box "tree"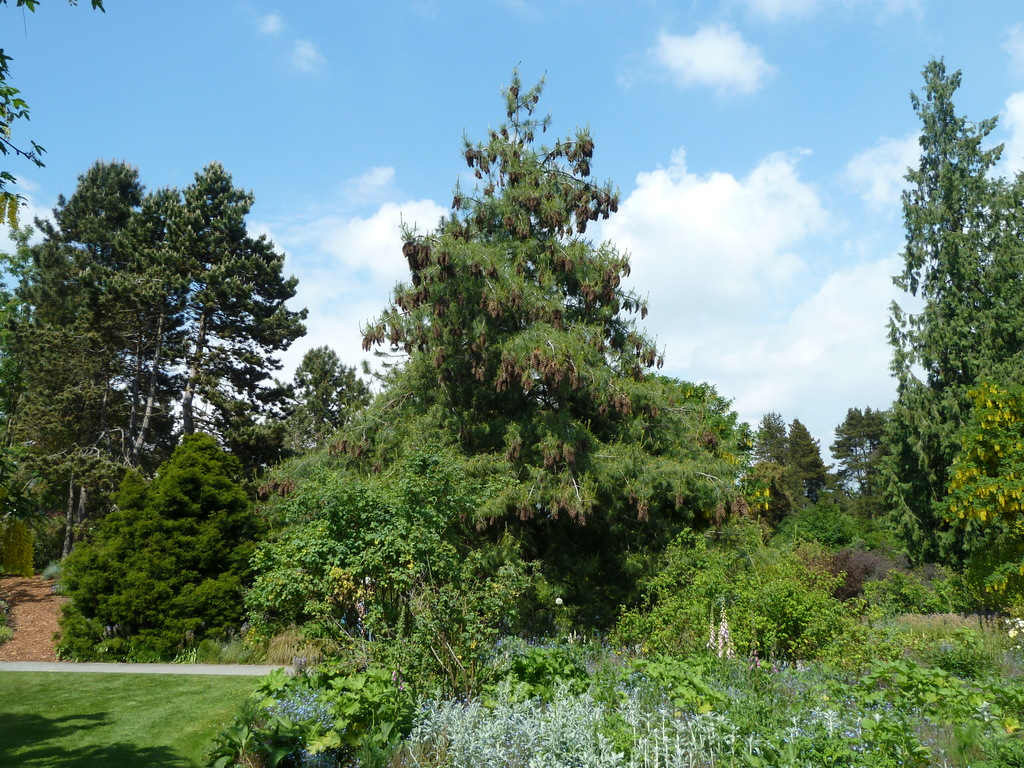
bbox(0, 252, 144, 582)
